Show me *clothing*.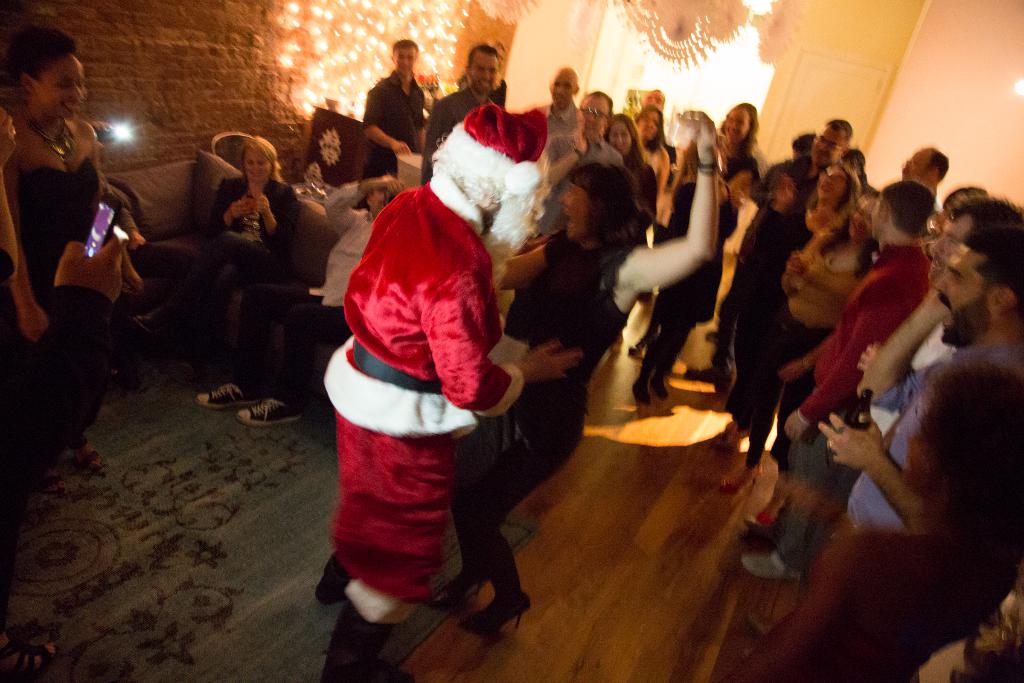
*clothing* is here: left=423, top=80, right=493, bottom=188.
